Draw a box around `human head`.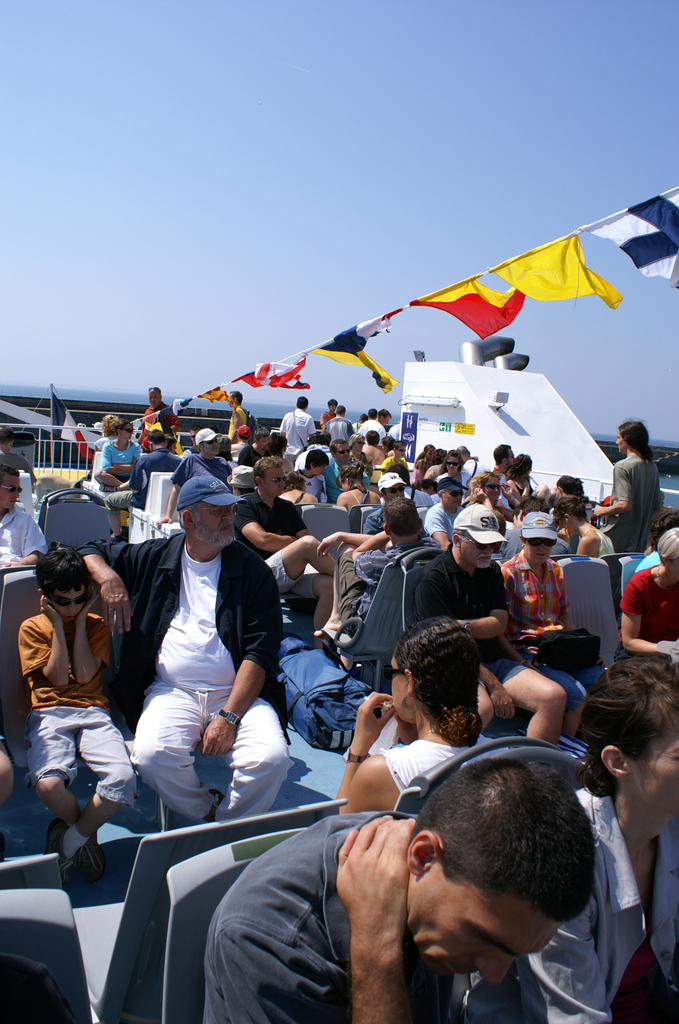
387,762,614,984.
